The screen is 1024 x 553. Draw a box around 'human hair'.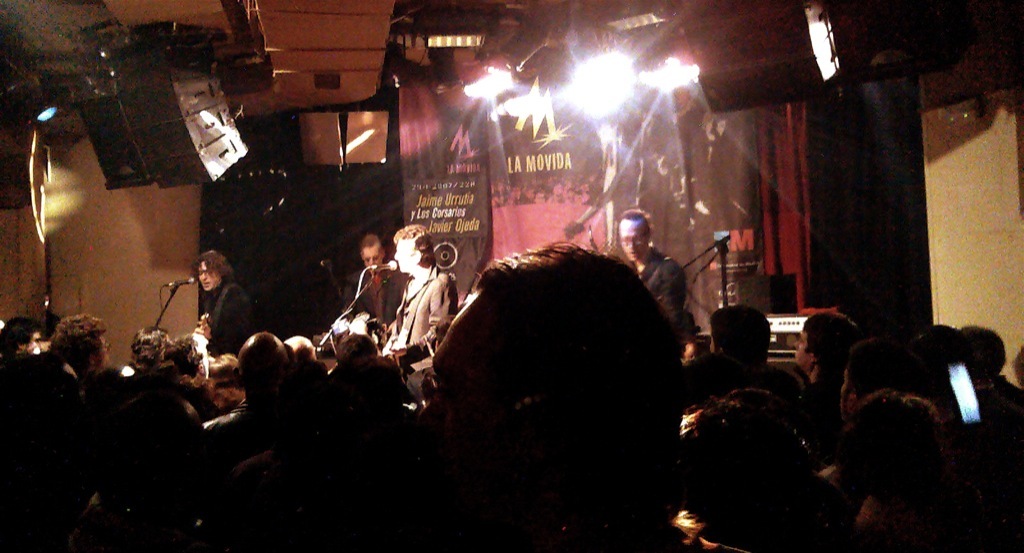
bbox=(188, 250, 234, 284).
